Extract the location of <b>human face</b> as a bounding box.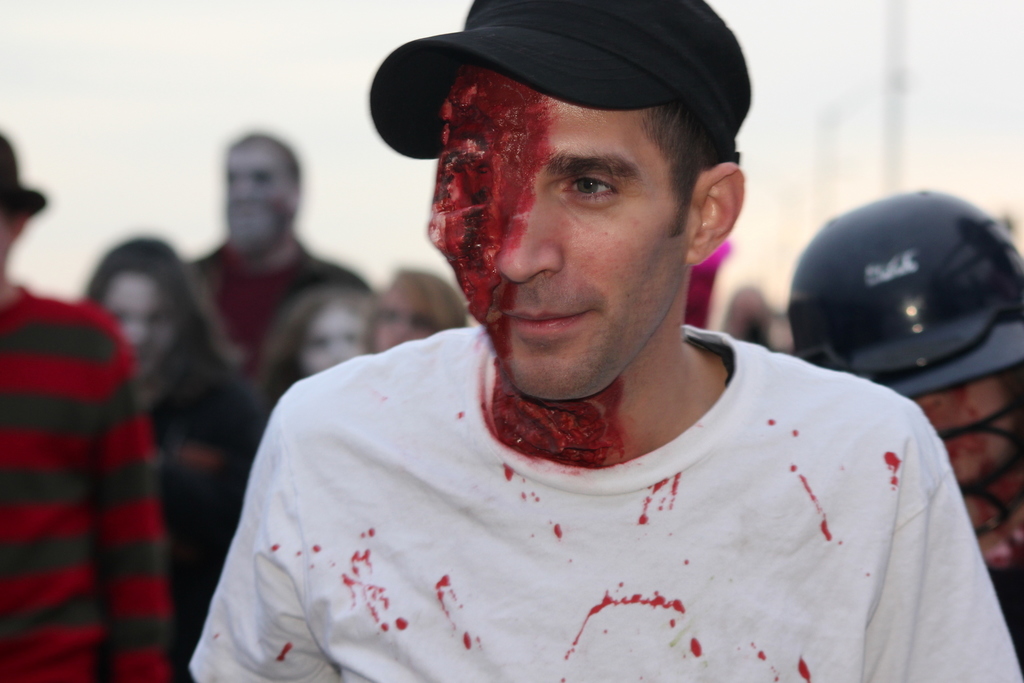
left=442, top=77, right=689, bottom=405.
